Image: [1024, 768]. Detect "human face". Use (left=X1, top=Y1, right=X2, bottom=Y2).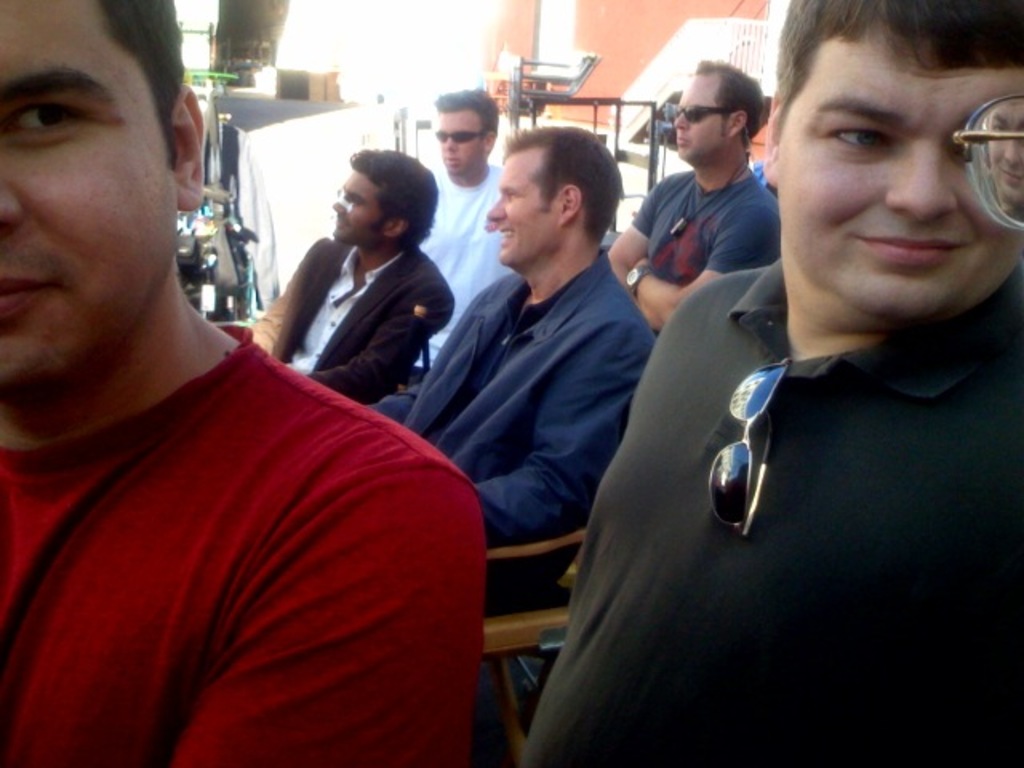
(left=0, top=0, right=179, bottom=386).
